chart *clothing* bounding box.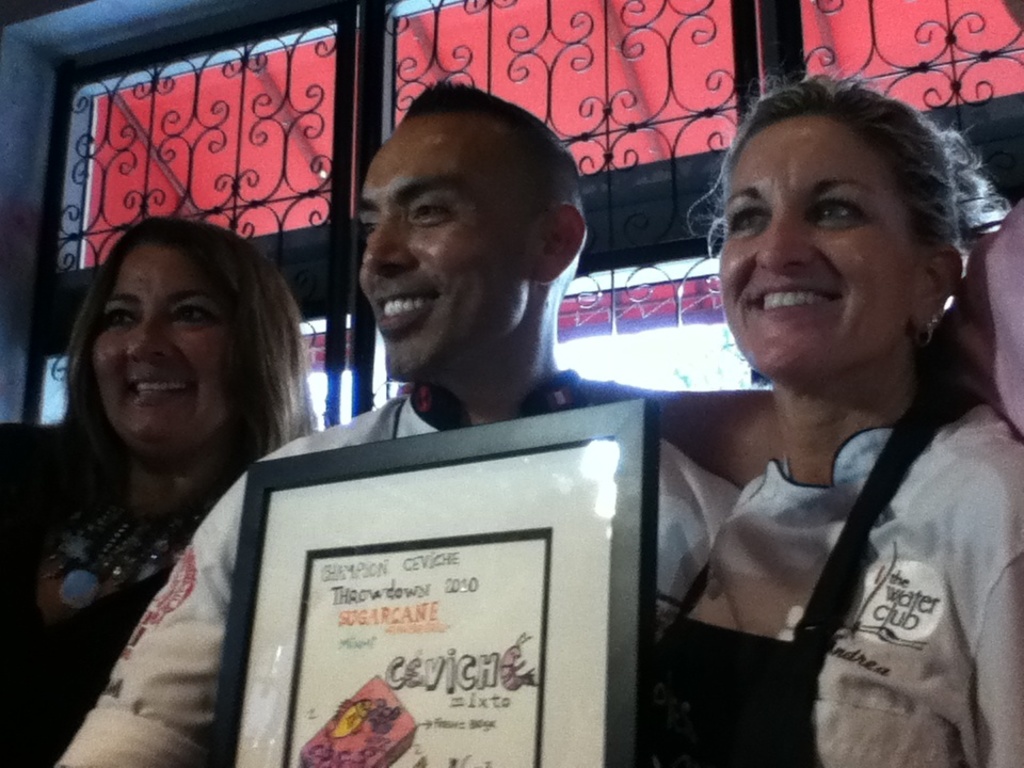
Charted: detection(0, 421, 211, 767).
